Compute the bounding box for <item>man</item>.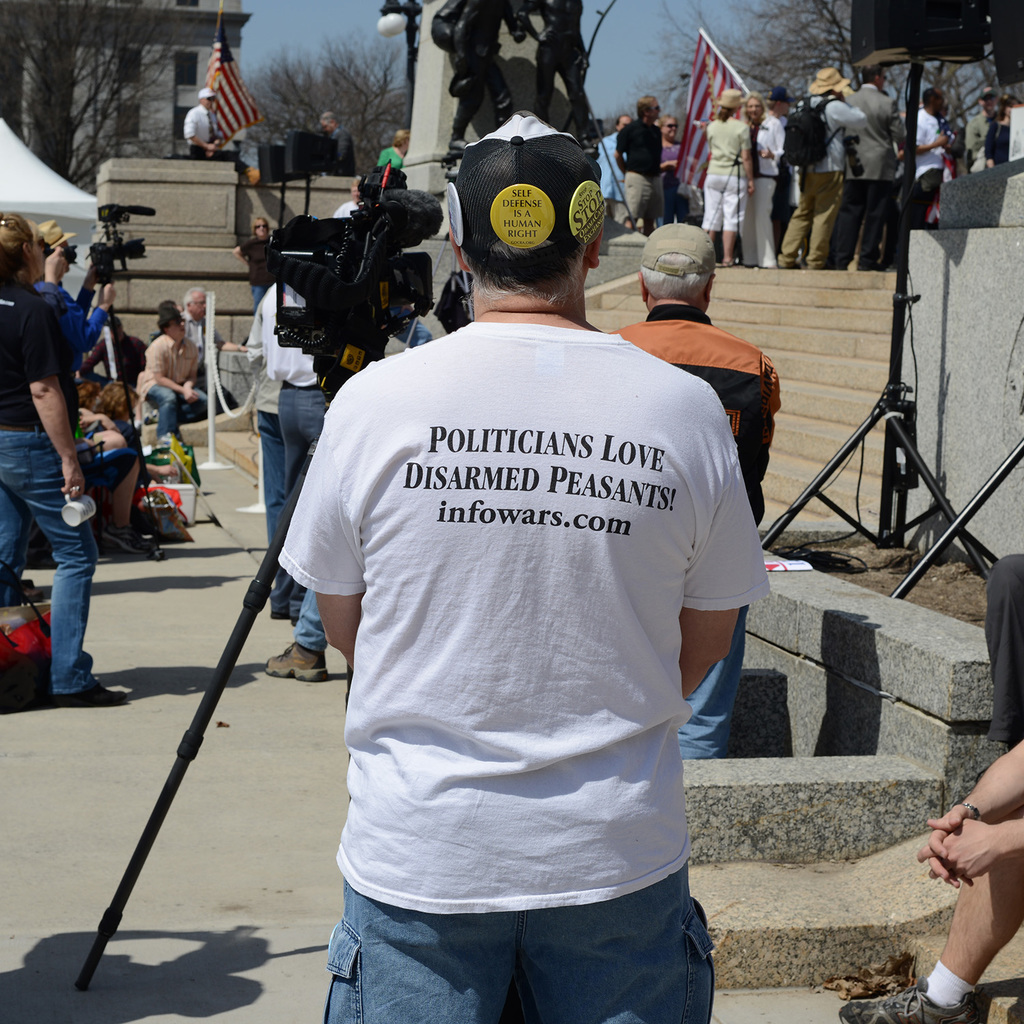
box=[840, 729, 1023, 1023].
